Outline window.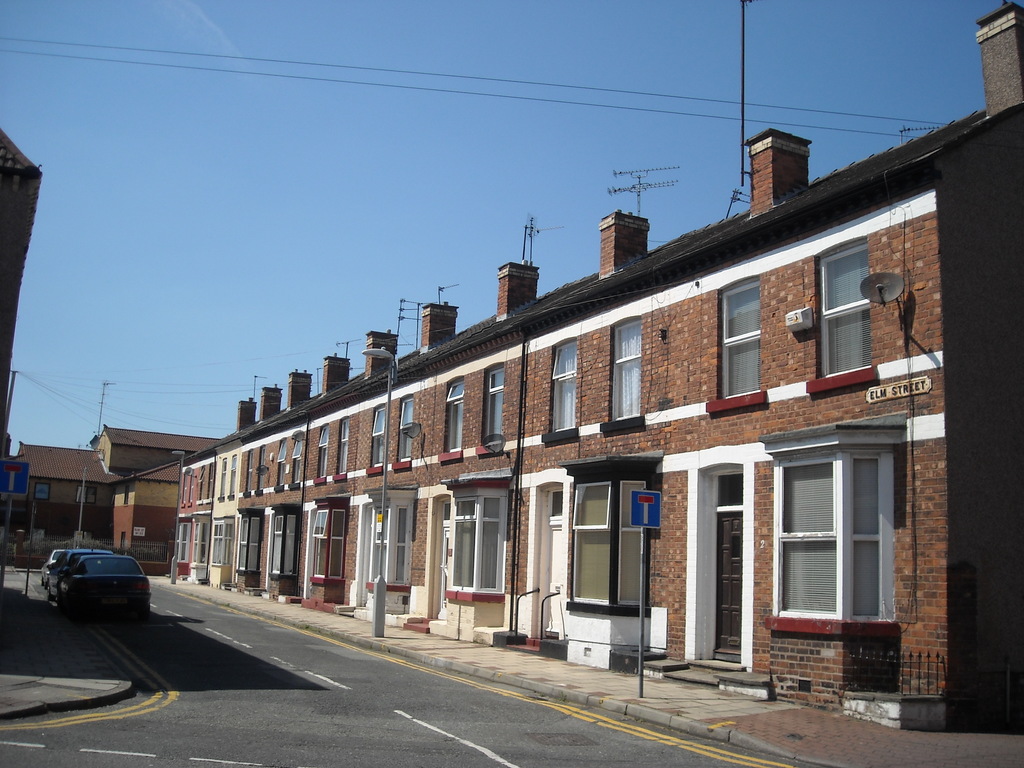
Outline: crop(600, 315, 644, 420).
